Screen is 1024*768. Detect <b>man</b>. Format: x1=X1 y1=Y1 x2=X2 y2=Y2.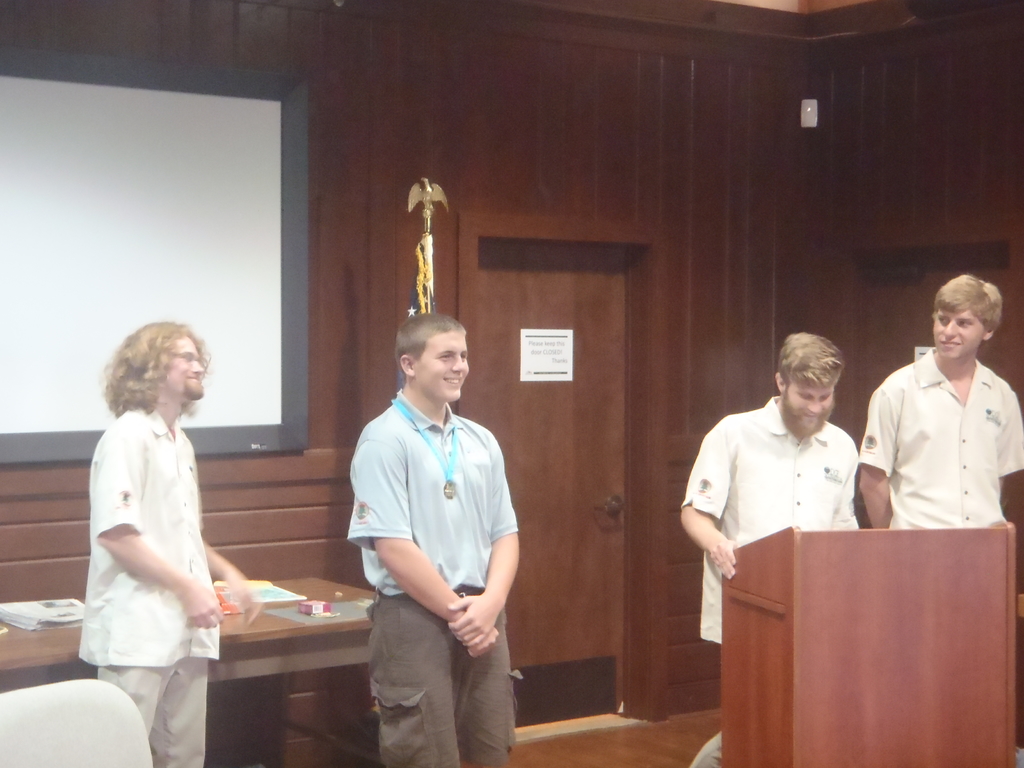
x1=864 y1=266 x2=1023 y2=540.
